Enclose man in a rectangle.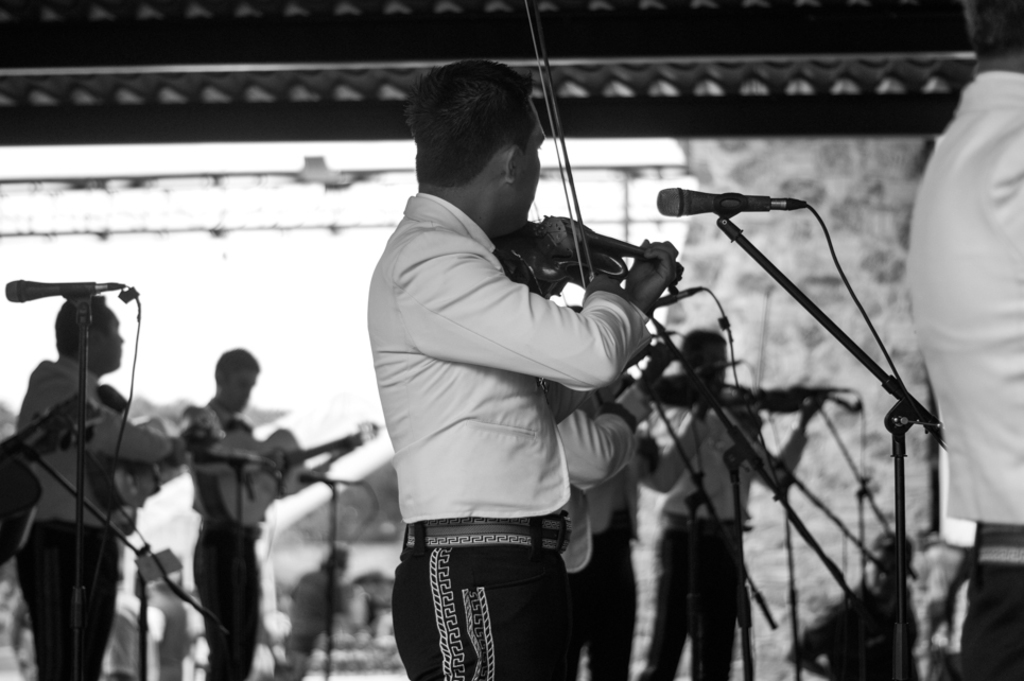
(195, 350, 353, 680).
